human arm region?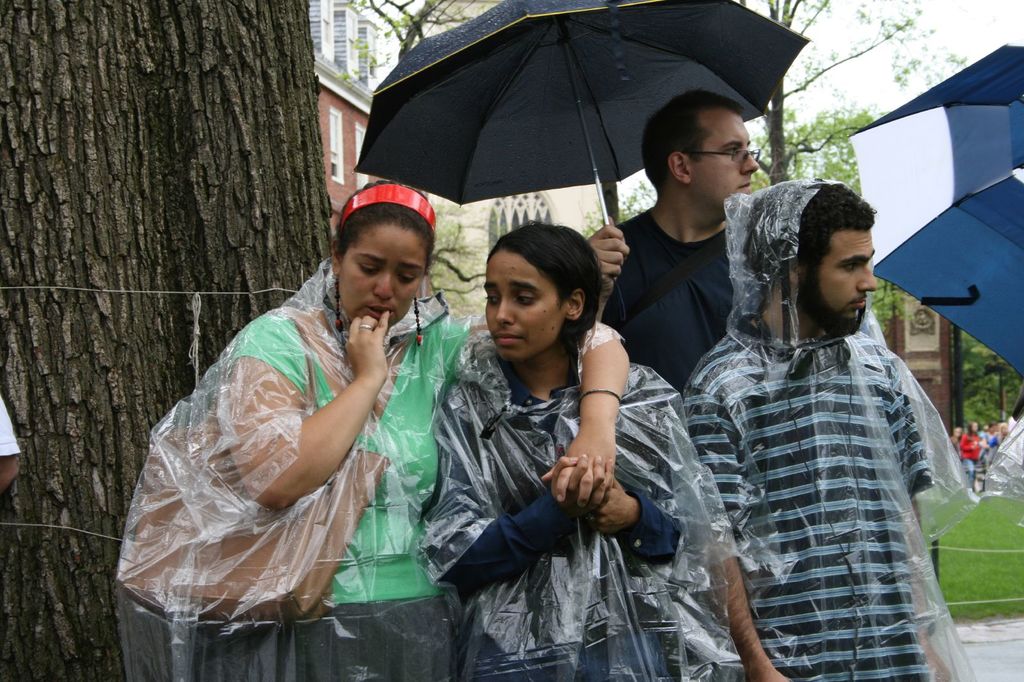
<bbox>891, 358, 957, 681</bbox>
